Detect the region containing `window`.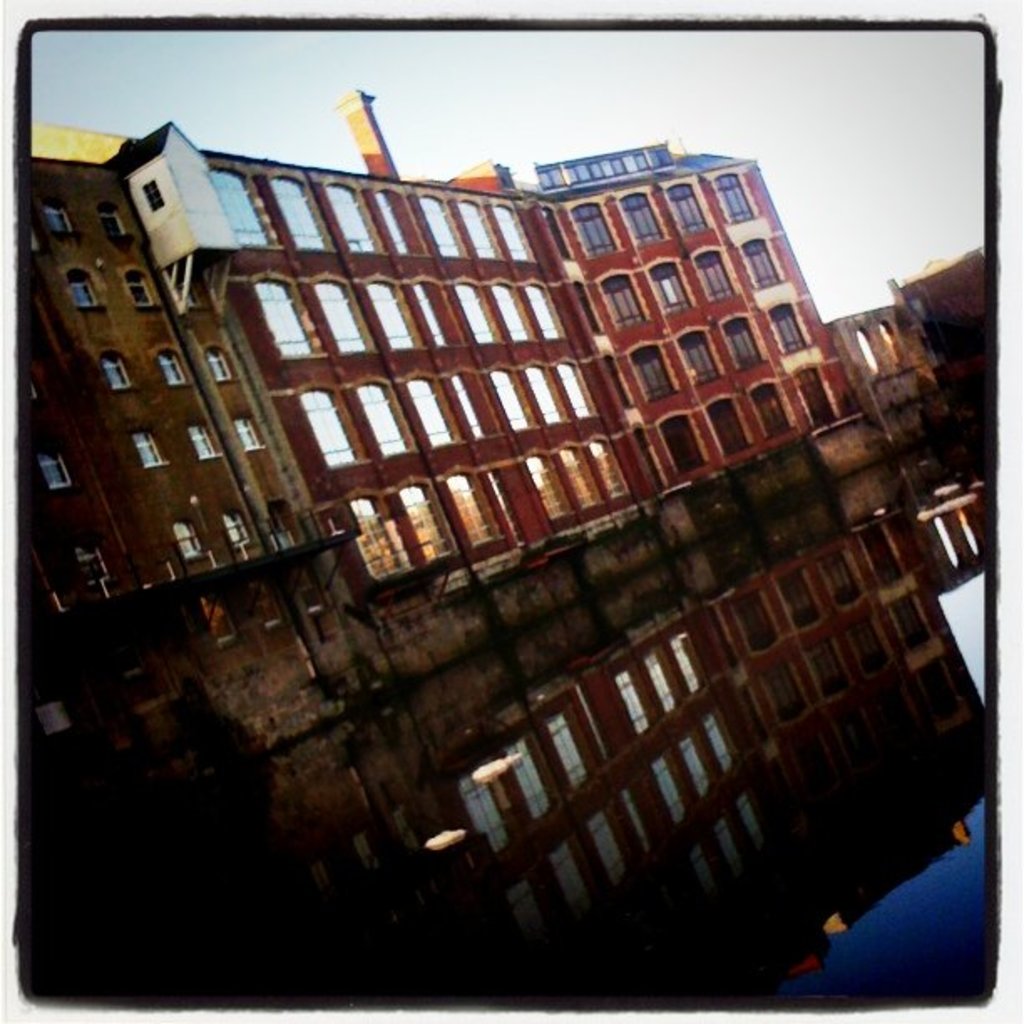
<box>599,274,646,326</box>.
